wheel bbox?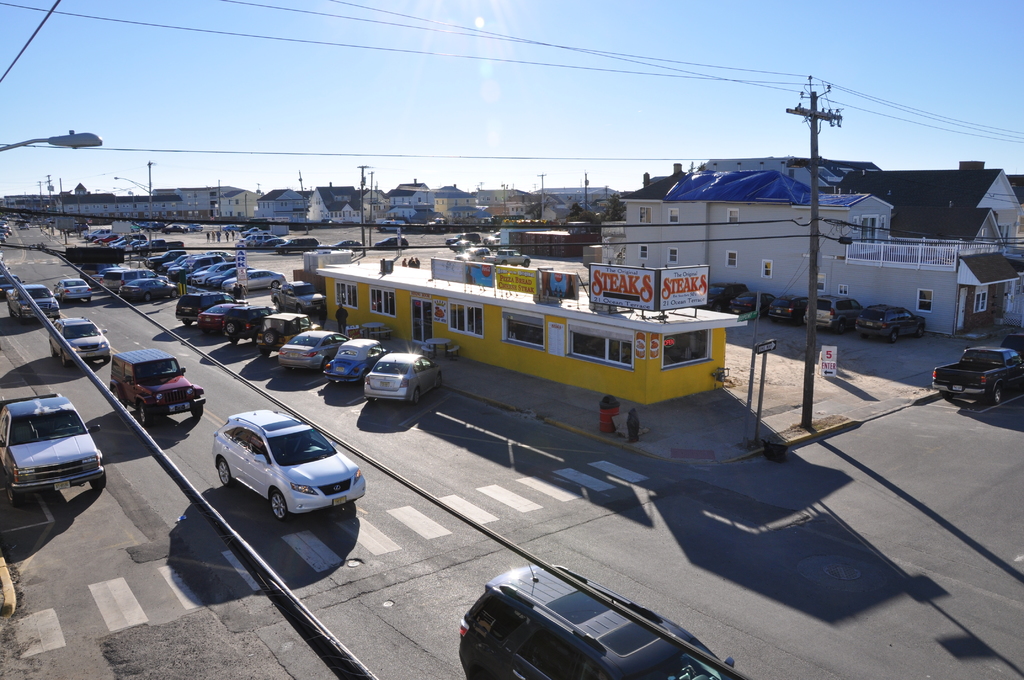
x1=264, y1=488, x2=285, y2=522
